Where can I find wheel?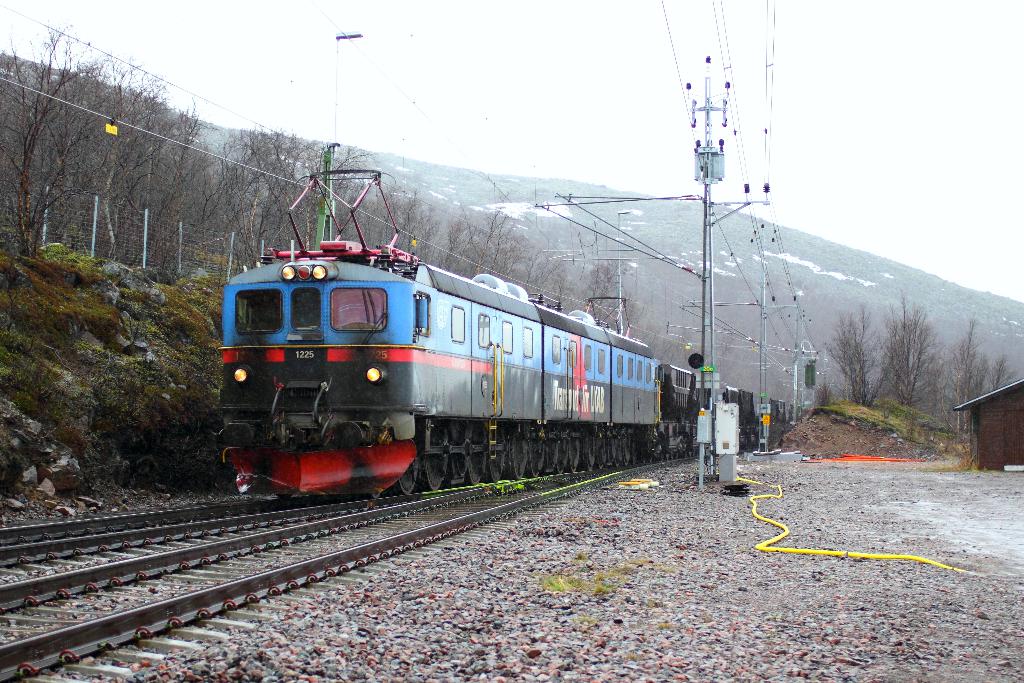
You can find it at l=613, t=436, r=621, b=469.
